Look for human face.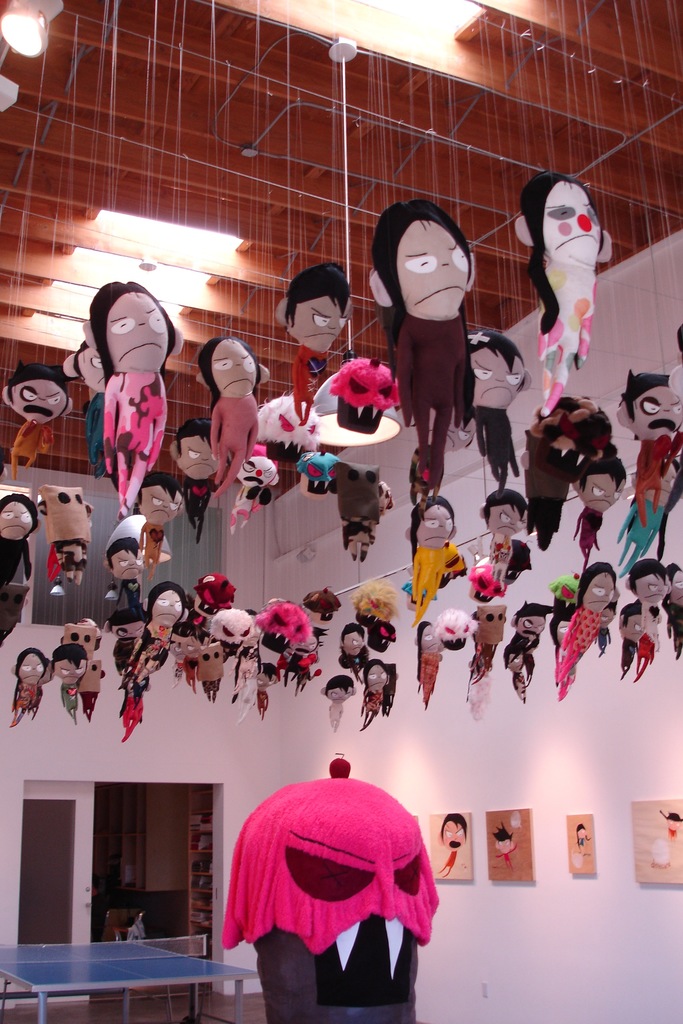
Found: (211, 340, 256, 397).
